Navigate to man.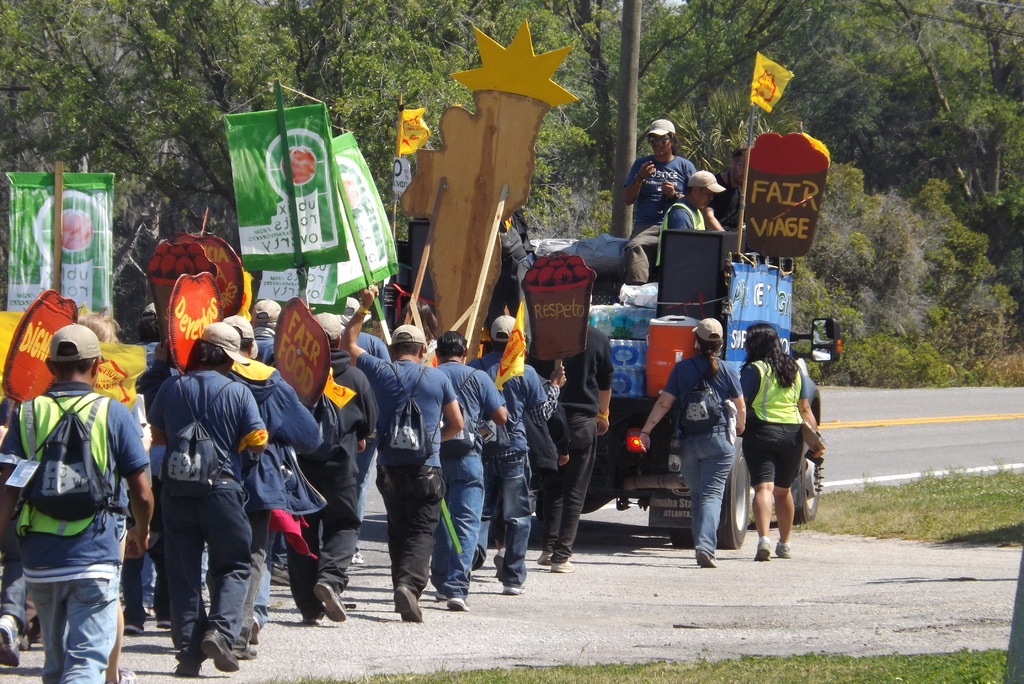
Navigation target: 530:313:614:579.
